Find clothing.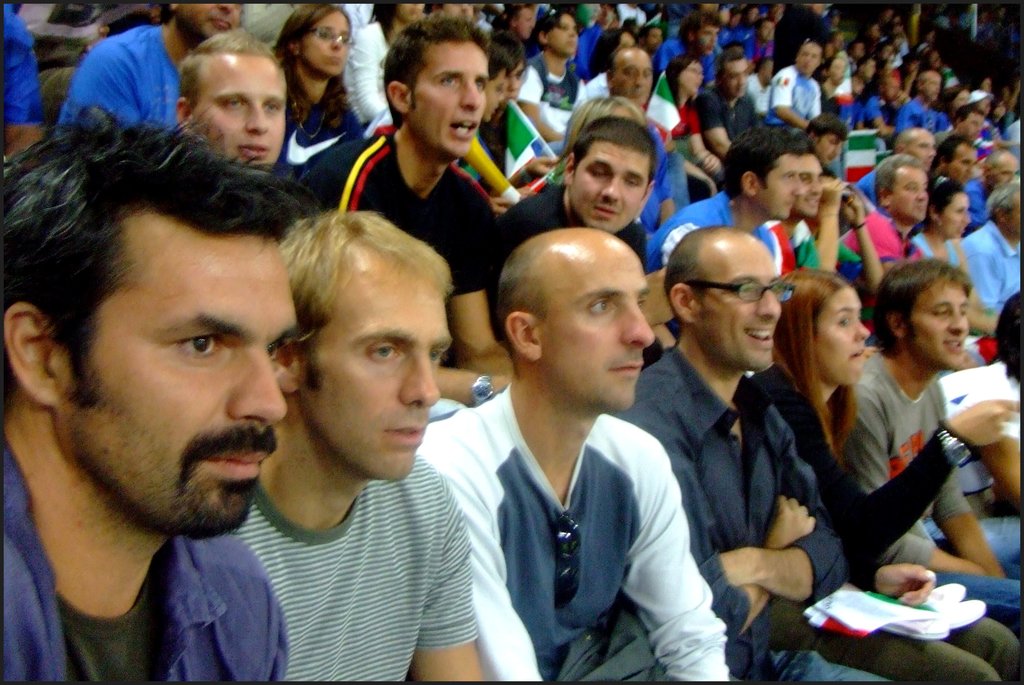
<bbox>248, 447, 484, 684</bbox>.
